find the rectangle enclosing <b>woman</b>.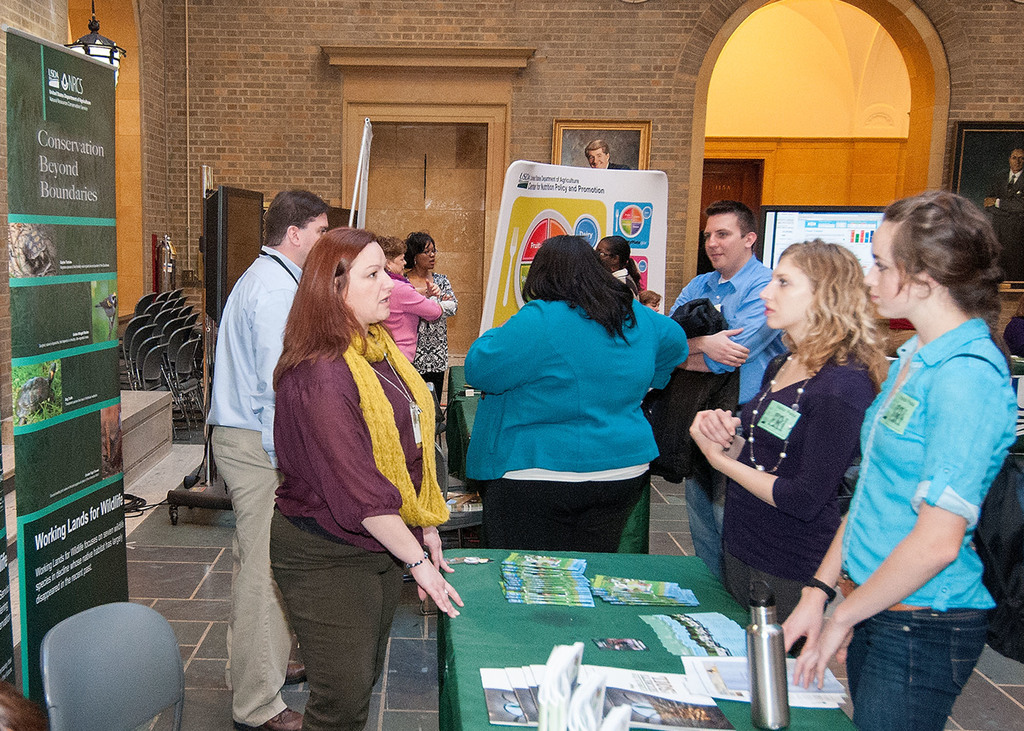
<region>379, 235, 439, 362</region>.
